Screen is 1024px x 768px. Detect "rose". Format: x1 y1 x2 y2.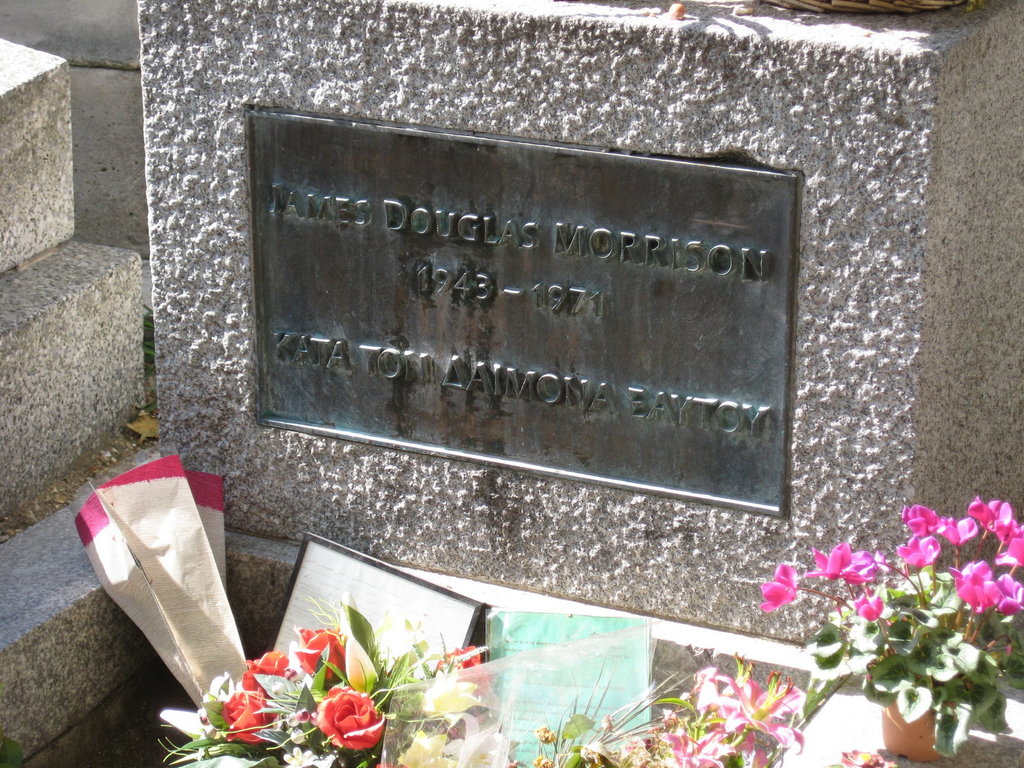
291 622 346 683.
